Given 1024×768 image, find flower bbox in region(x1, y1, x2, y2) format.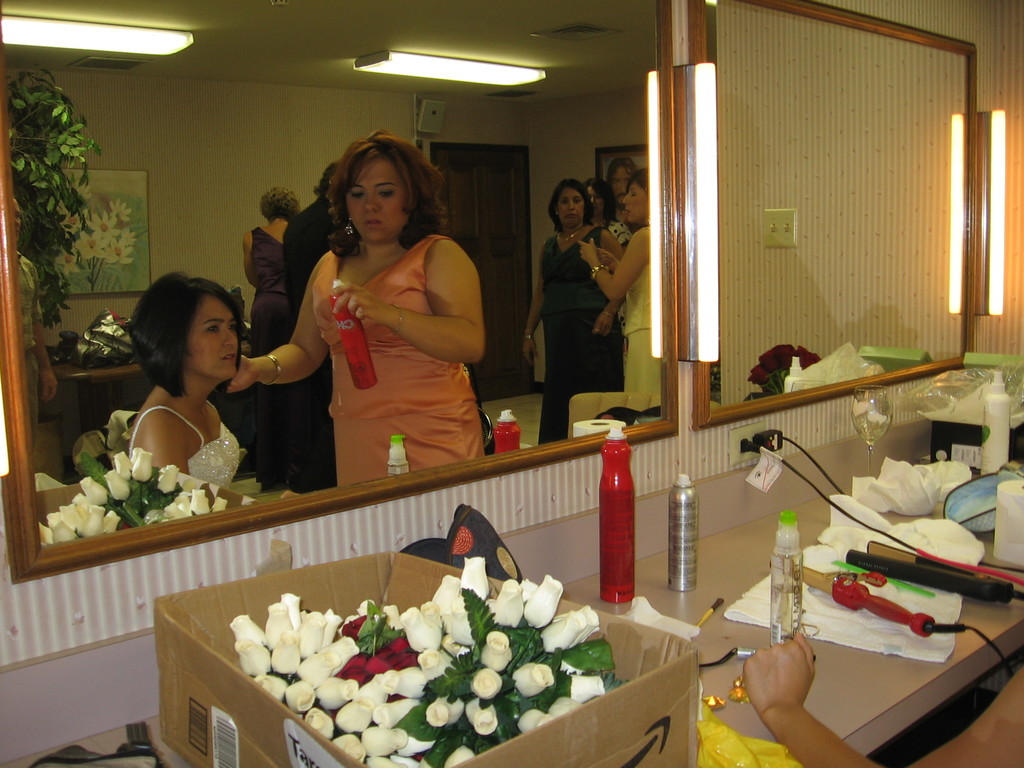
region(228, 609, 264, 648).
